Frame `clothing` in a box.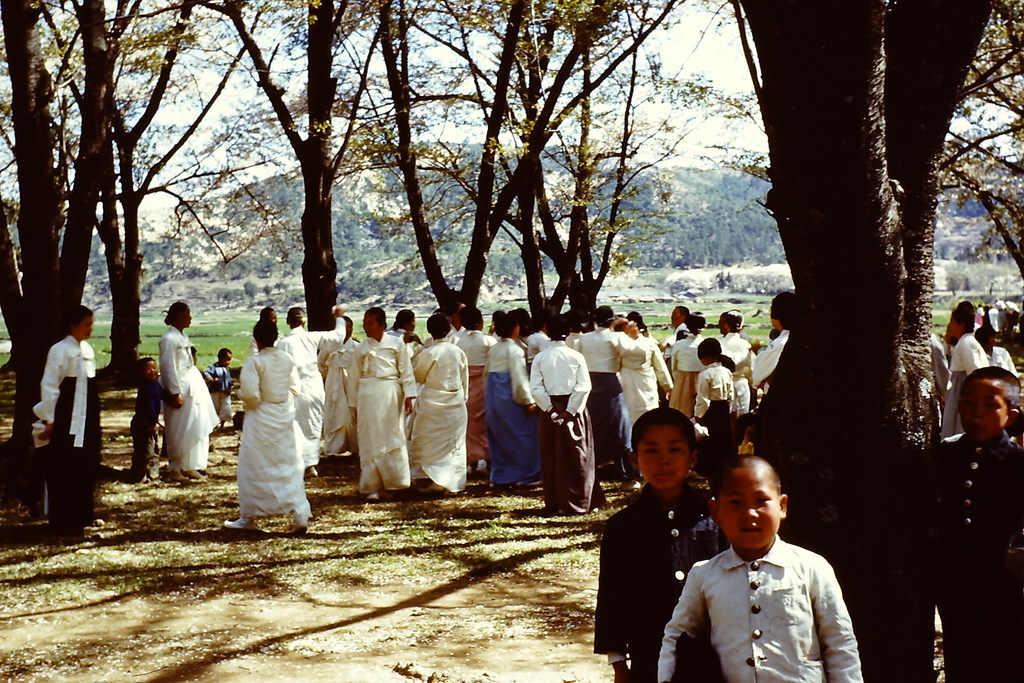
box(399, 330, 433, 363).
